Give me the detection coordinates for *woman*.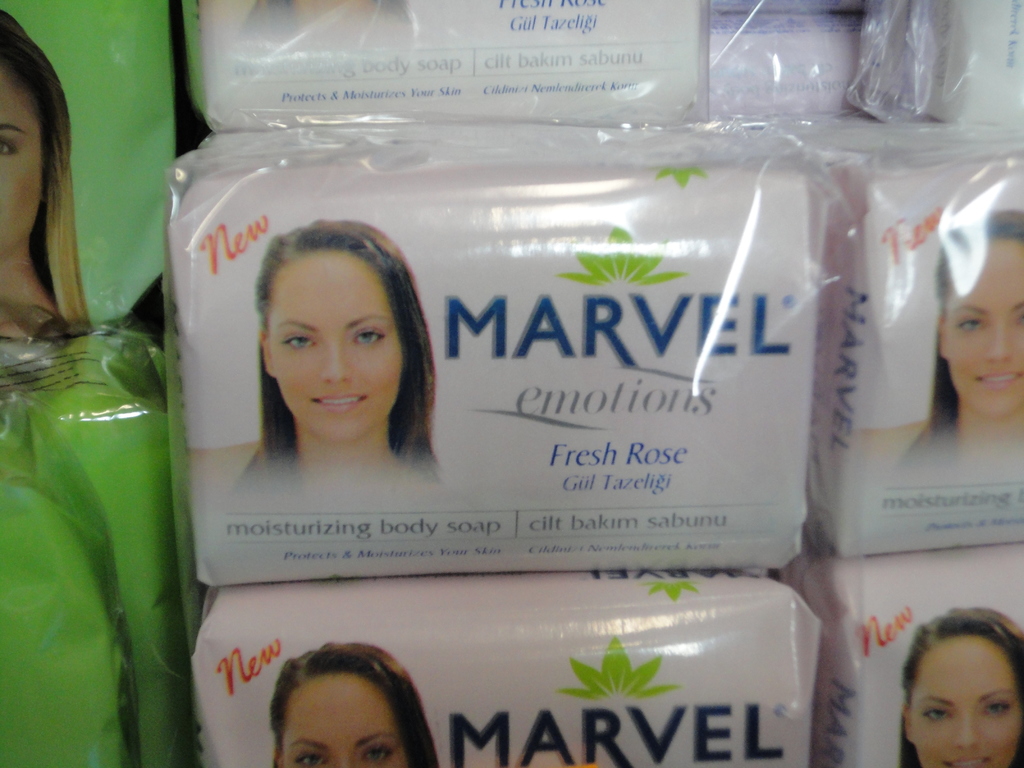
<region>267, 641, 440, 767</region>.
